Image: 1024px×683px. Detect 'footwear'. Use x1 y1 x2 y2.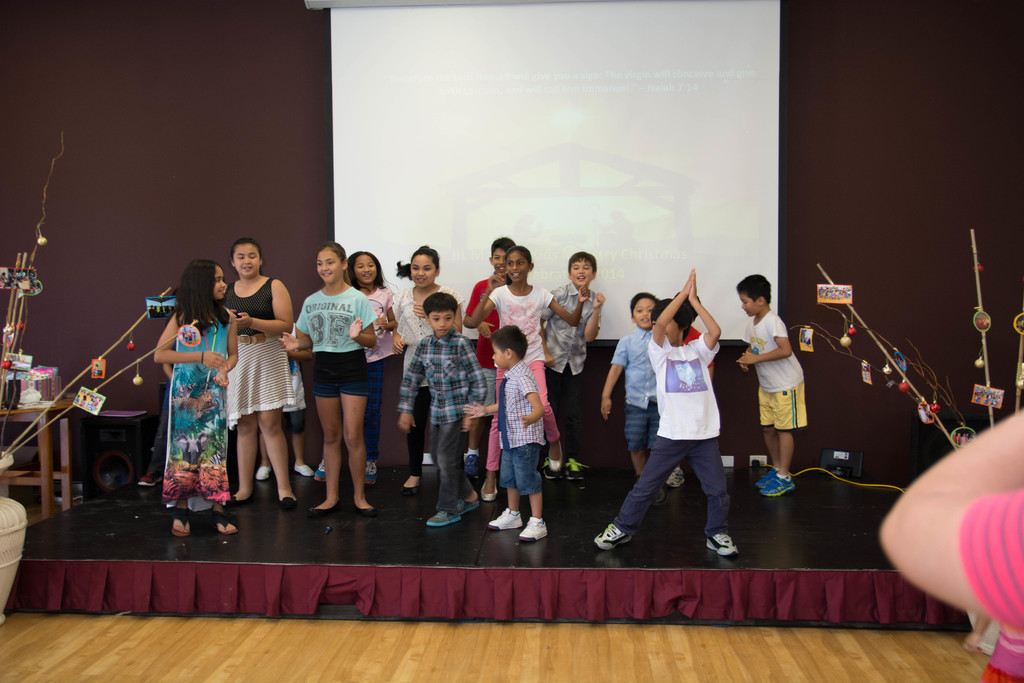
222 488 260 512.
